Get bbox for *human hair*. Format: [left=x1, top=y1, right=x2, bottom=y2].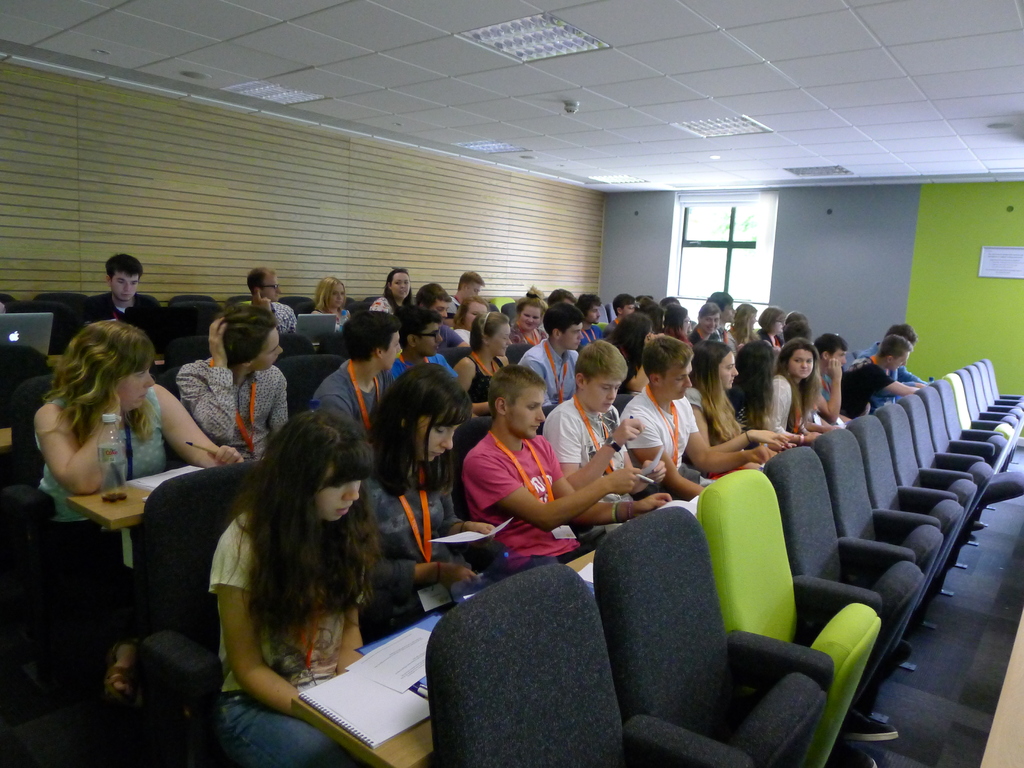
[left=544, top=301, right=584, bottom=336].
